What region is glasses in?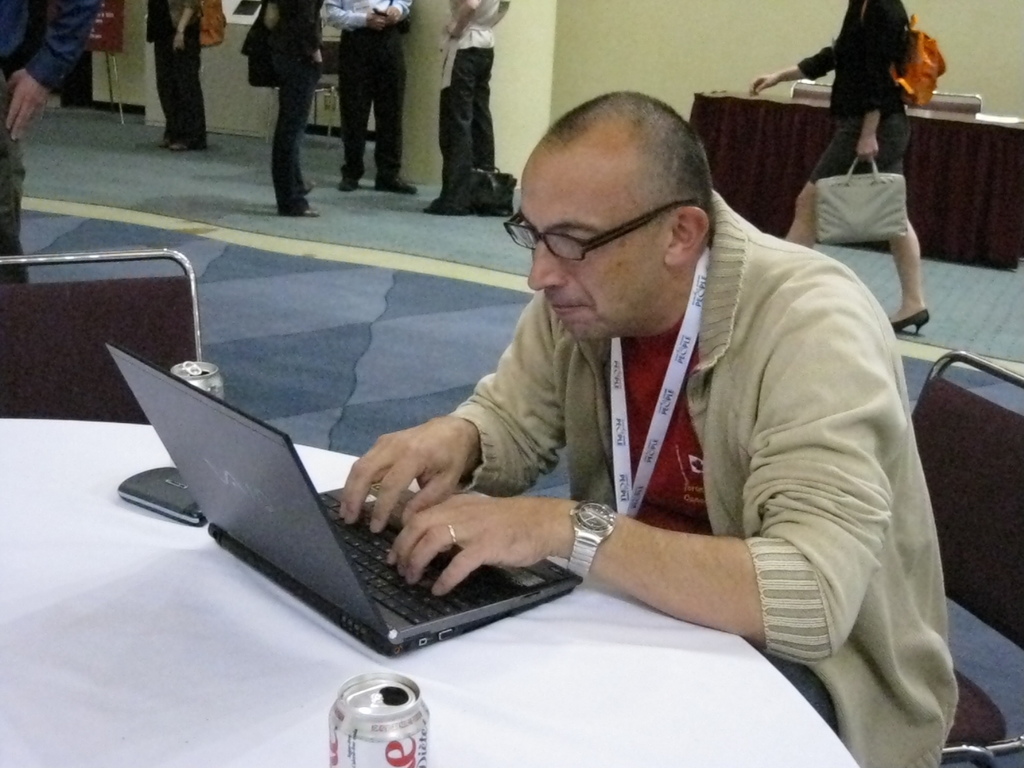
locate(511, 205, 686, 266).
